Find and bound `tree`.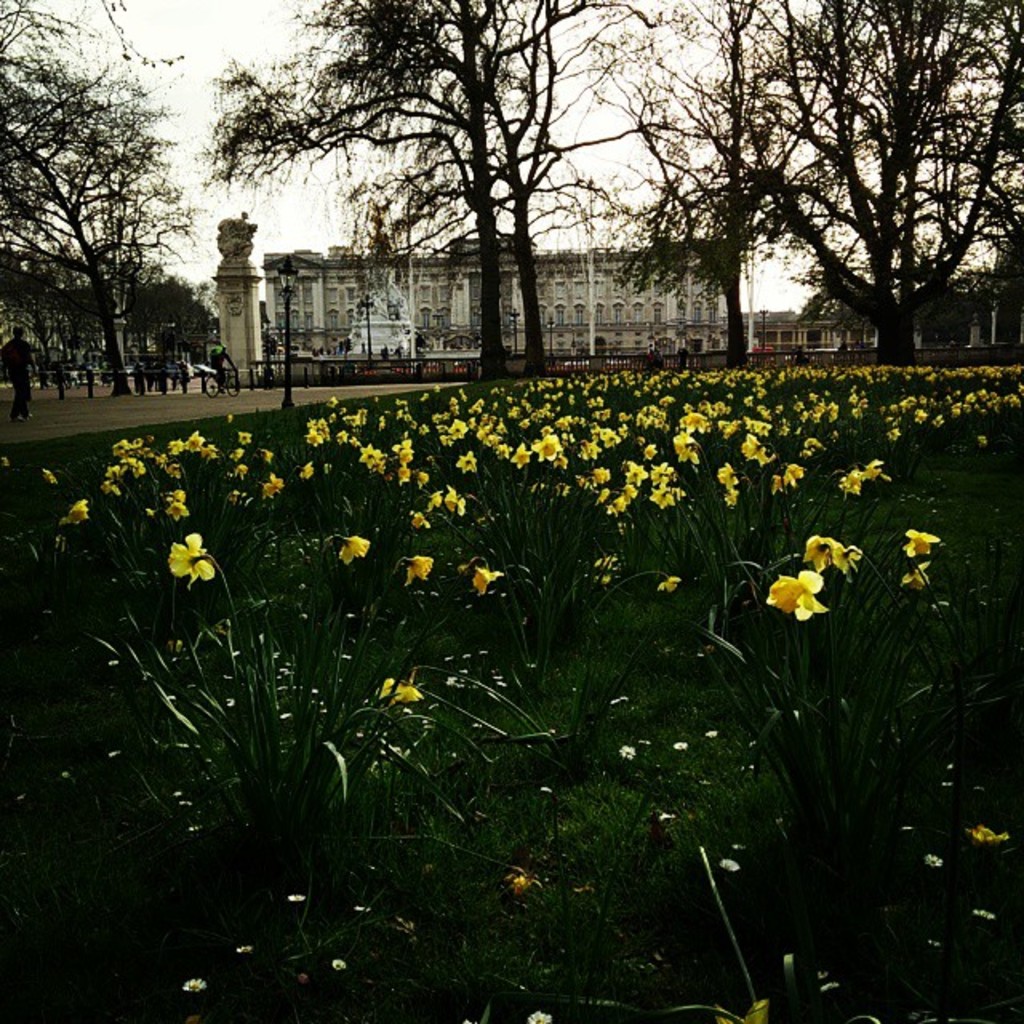
Bound: bbox(808, 266, 877, 362).
